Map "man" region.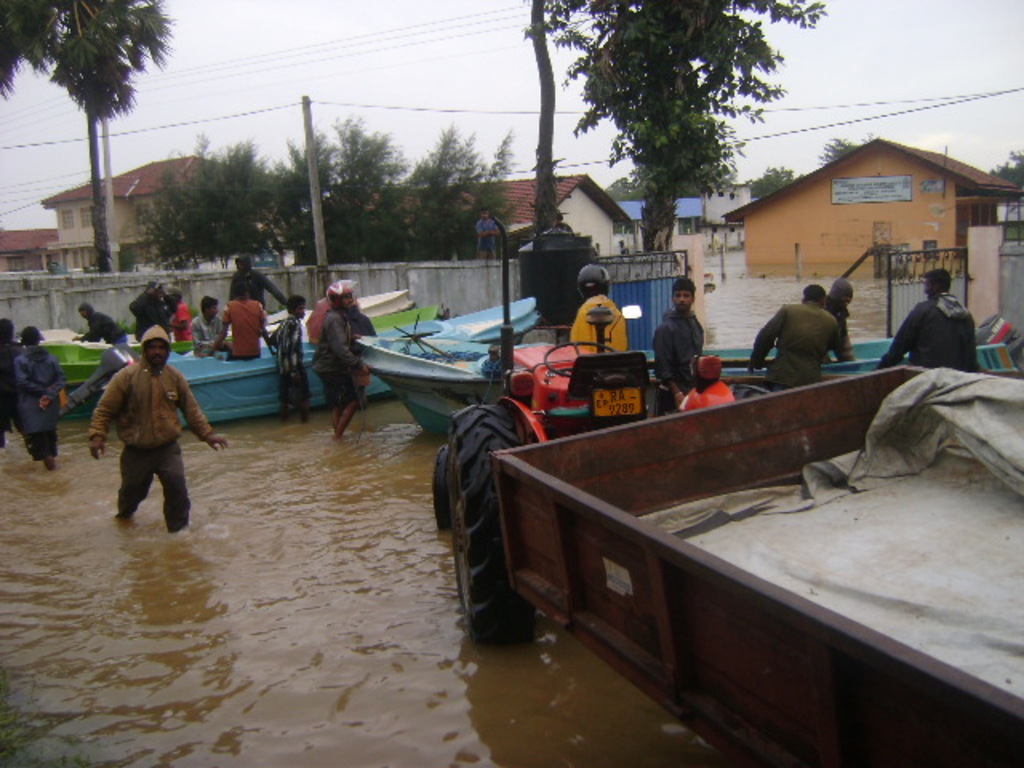
Mapped to x1=309 y1=278 x2=370 y2=445.
